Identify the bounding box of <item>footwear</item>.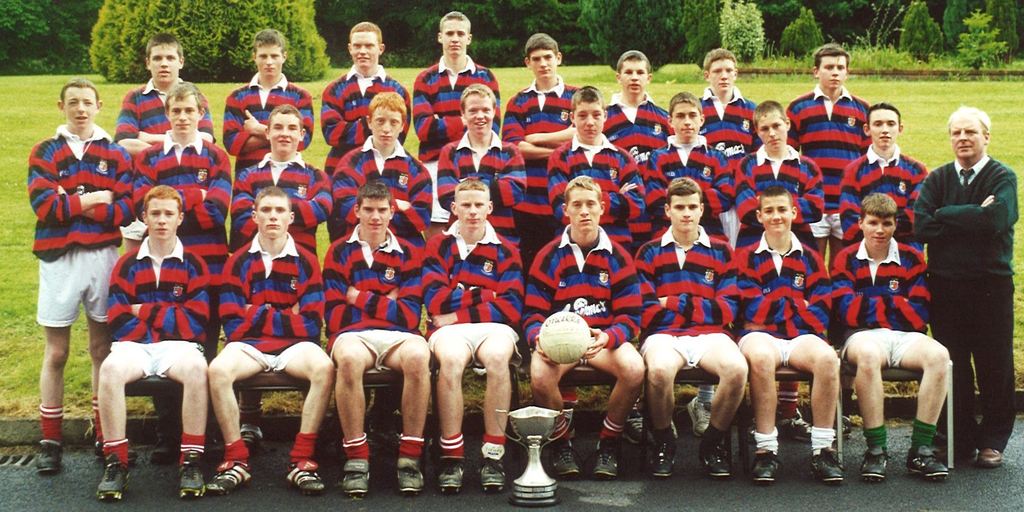
x1=486, y1=467, x2=508, y2=490.
